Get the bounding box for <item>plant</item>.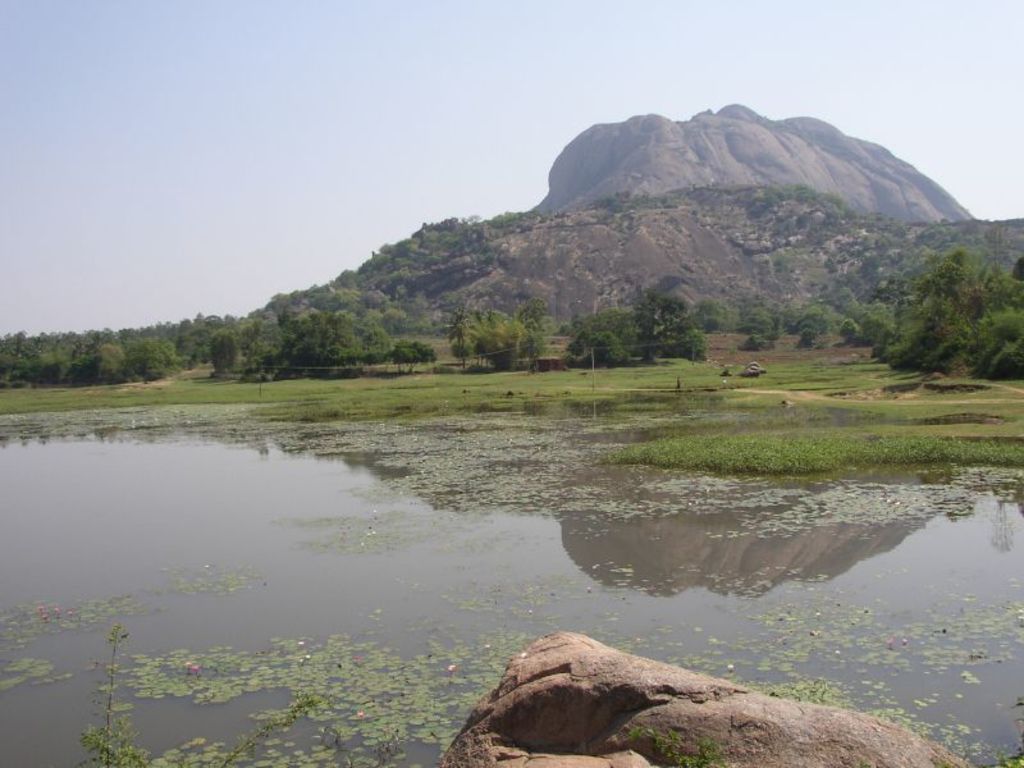
<region>81, 616, 147, 767</region>.
